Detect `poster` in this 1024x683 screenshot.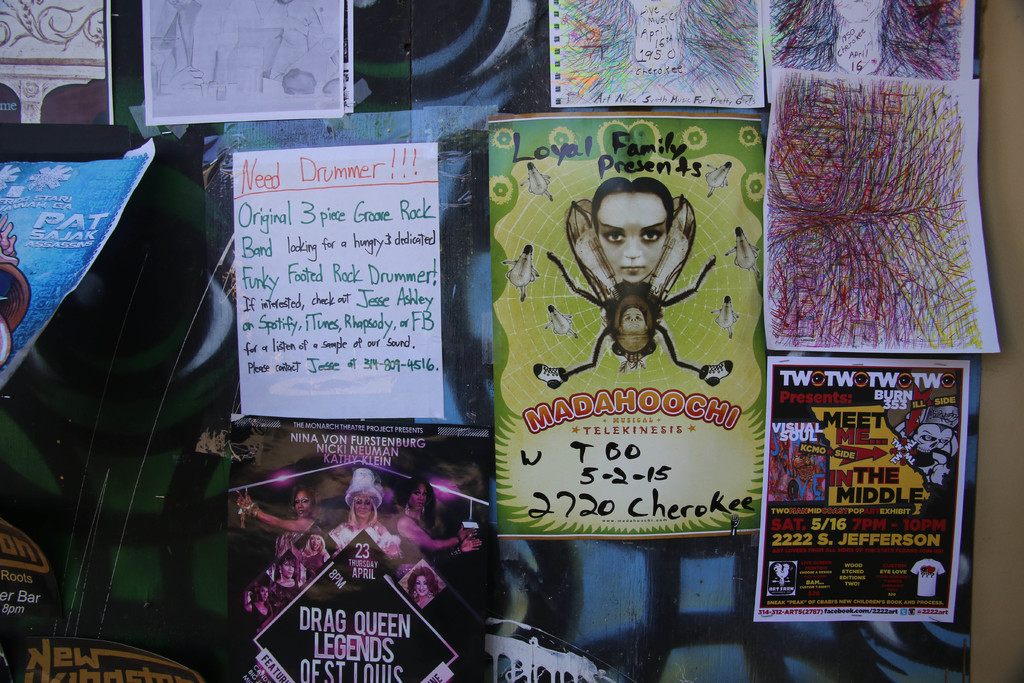
Detection: [x1=230, y1=142, x2=444, y2=419].
